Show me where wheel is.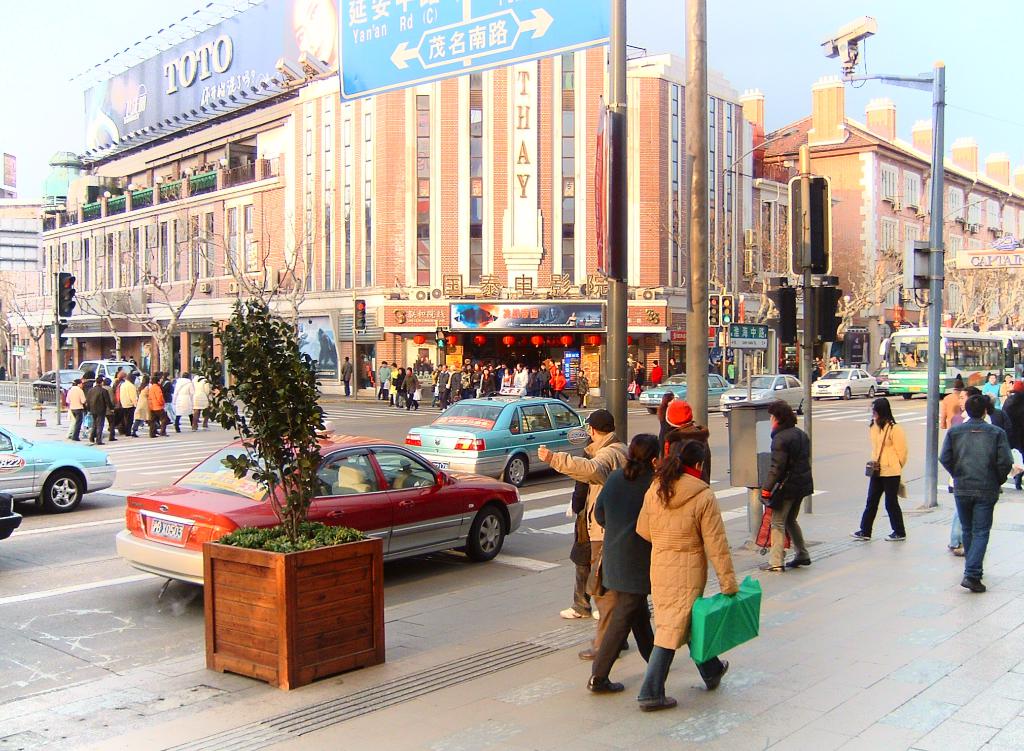
wheel is at rect(865, 386, 881, 400).
